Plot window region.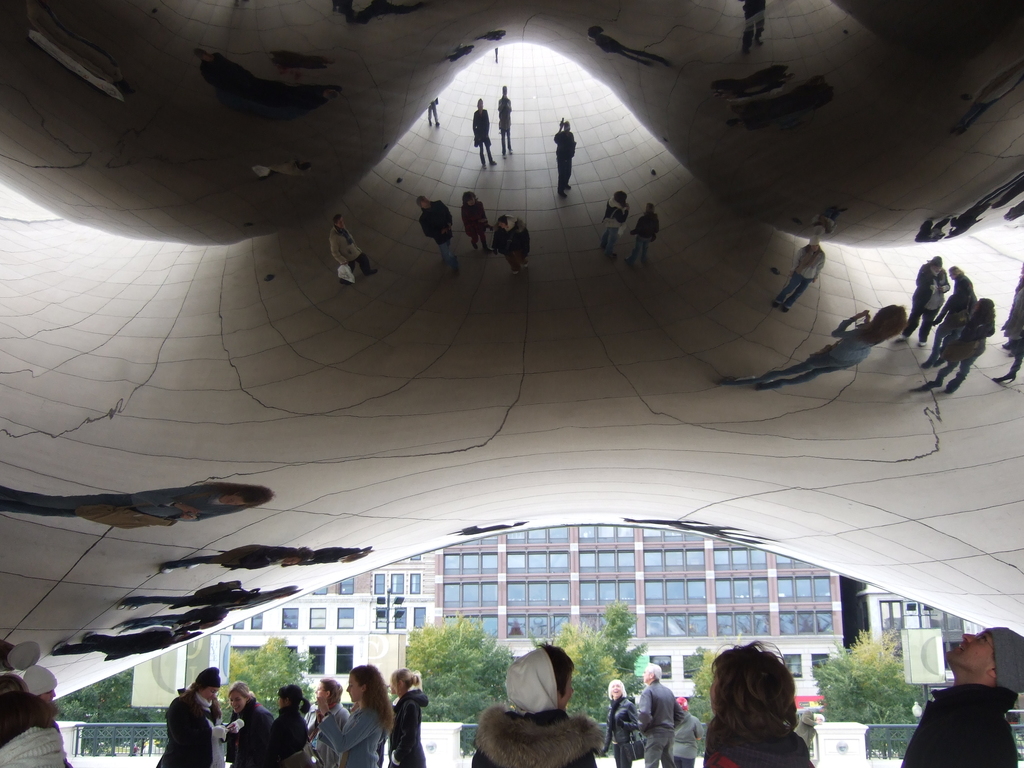
Plotted at <region>279, 606, 299, 630</region>.
